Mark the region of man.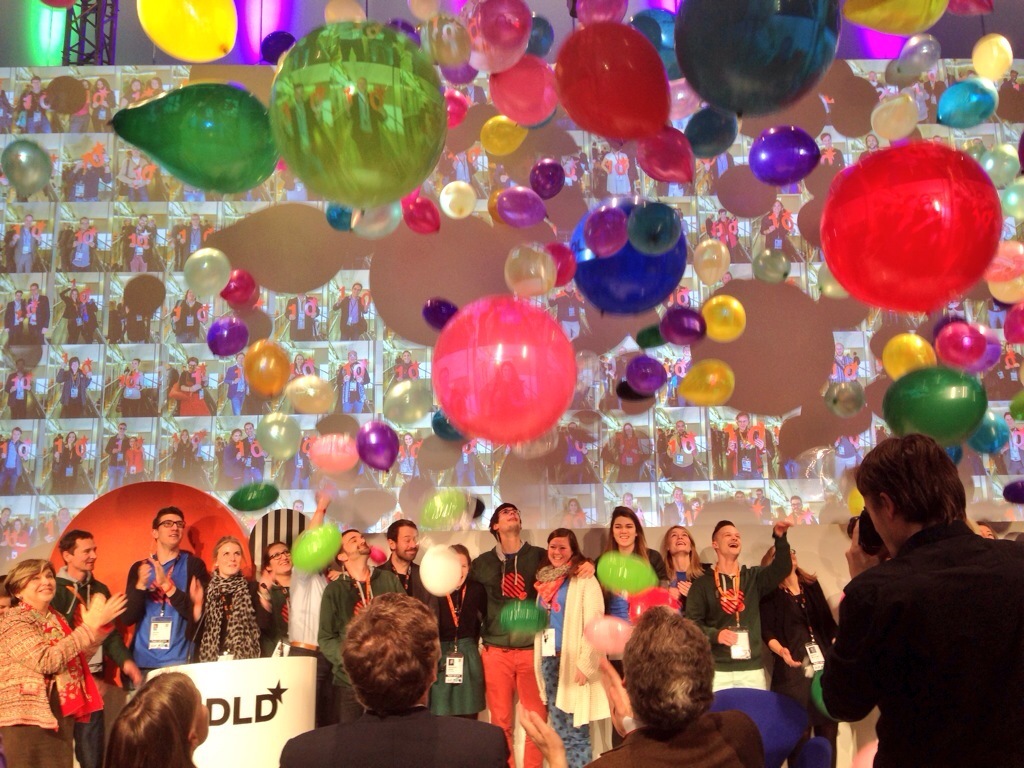
Region: box(5, 291, 24, 347).
